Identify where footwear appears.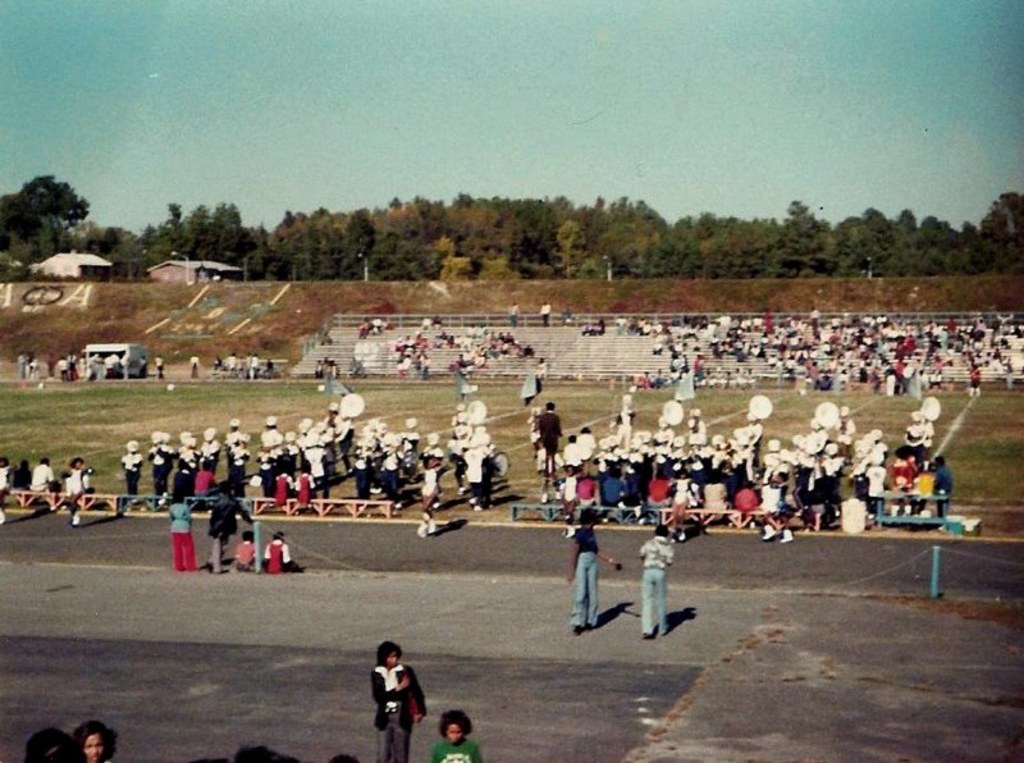
Appears at detection(419, 511, 429, 518).
